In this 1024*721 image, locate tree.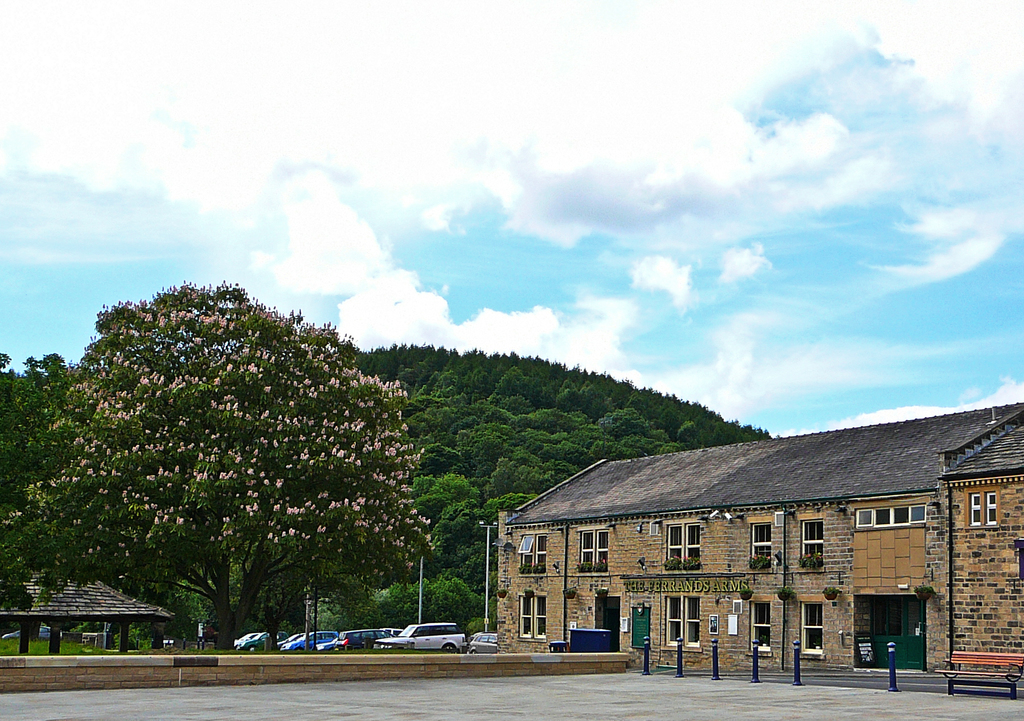
Bounding box: x1=32 y1=265 x2=441 y2=654.
